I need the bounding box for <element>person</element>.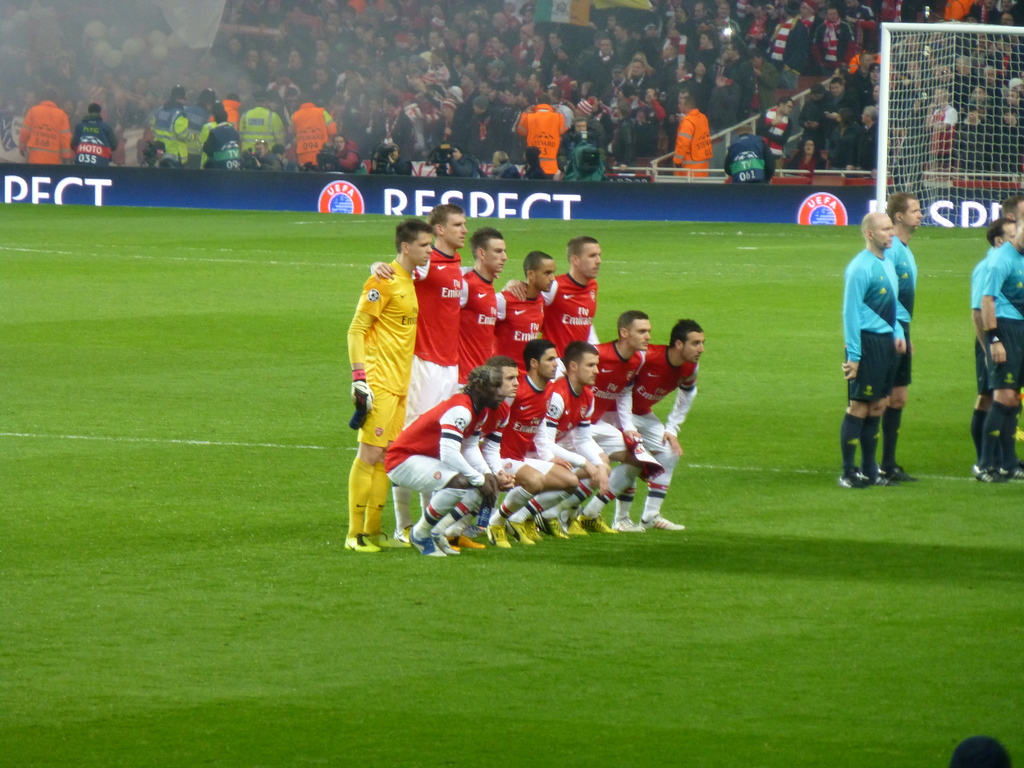
Here it is: <bbox>943, 733, 1010, 767</bbox>.
